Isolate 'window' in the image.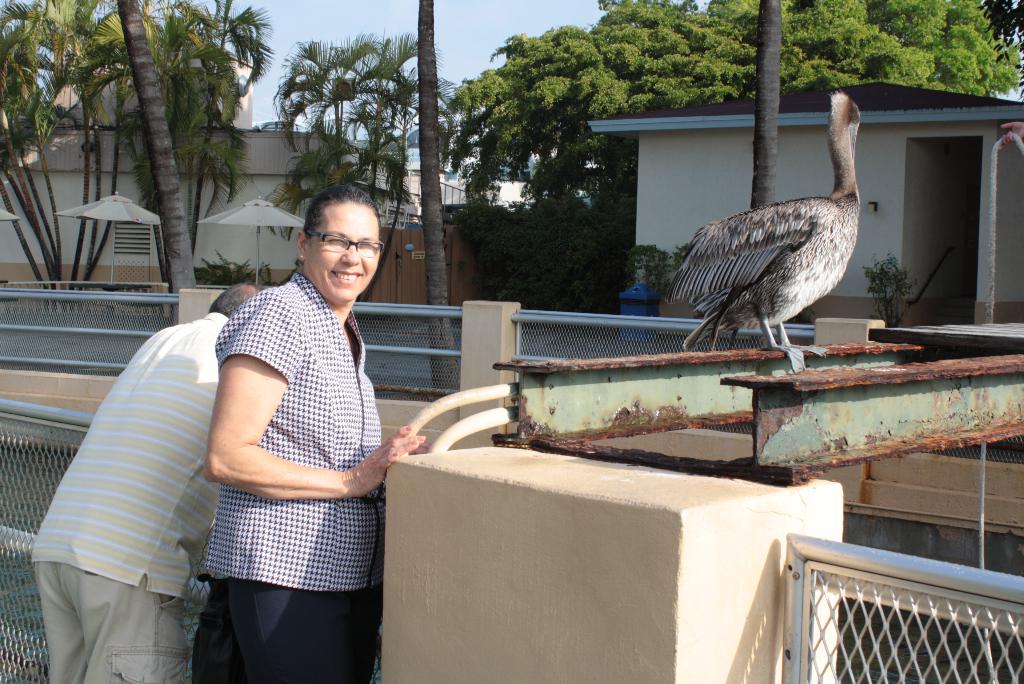
Isolated region: (113, 222, 152, 250).
